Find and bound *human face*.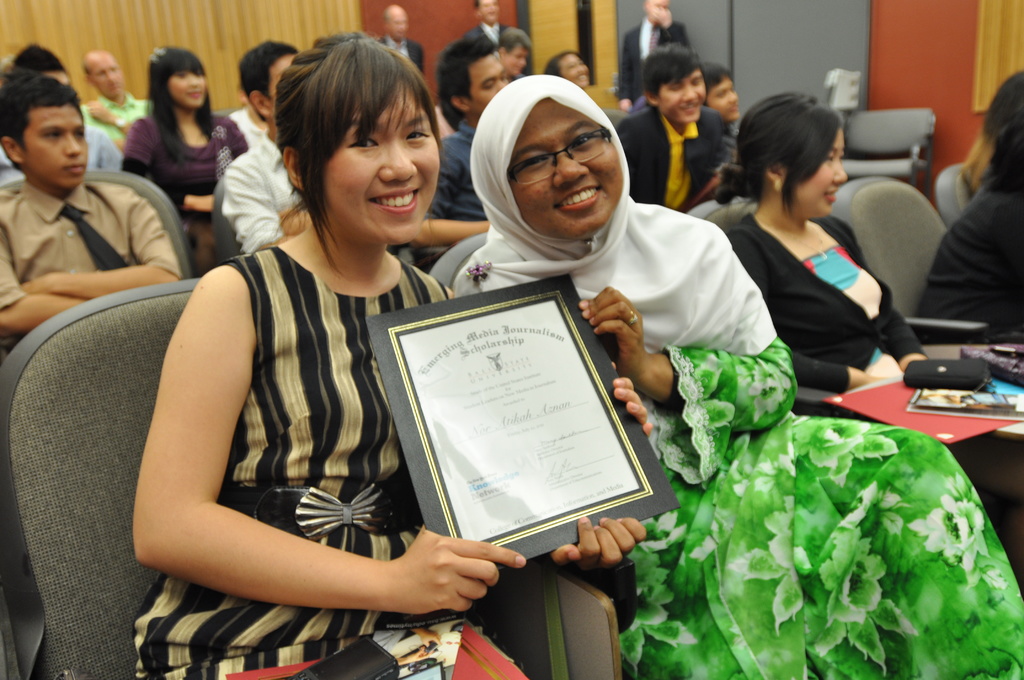
Bound: 500, 38, 523, 74.
